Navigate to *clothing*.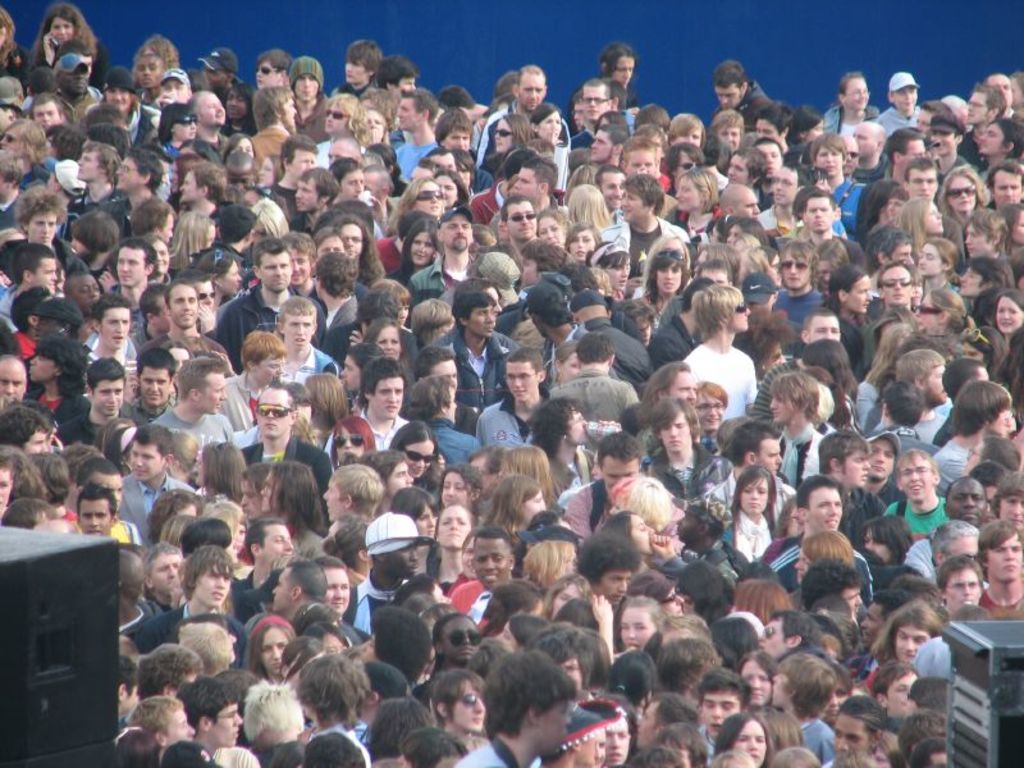
Navigation target: 832:486:881:543.
